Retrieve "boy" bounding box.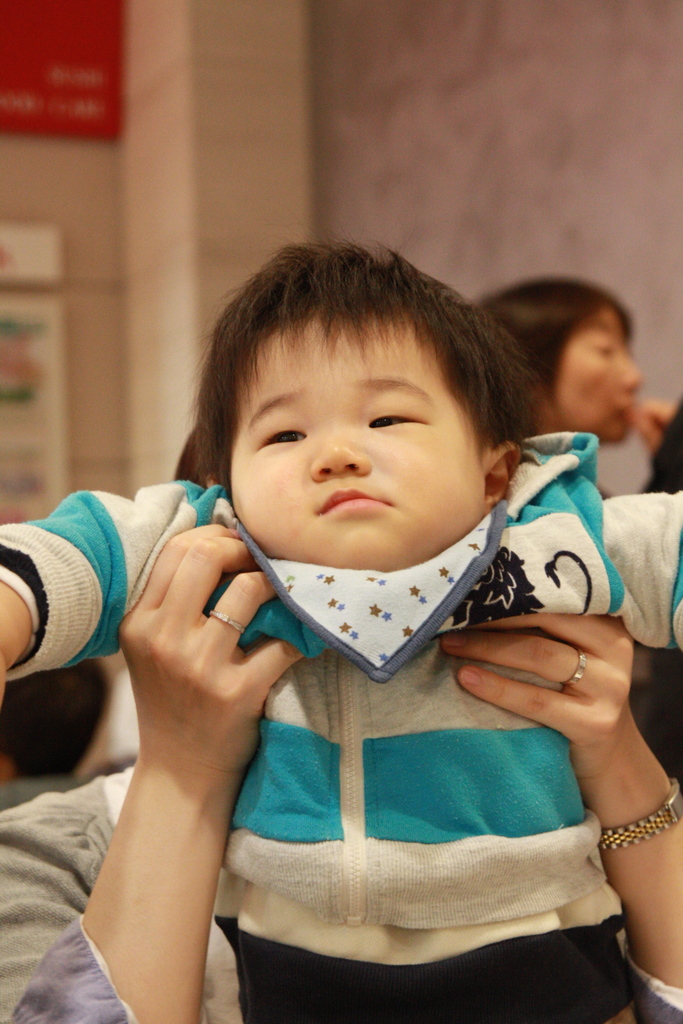
Bounding box: (0, 227, 682, 1023).
